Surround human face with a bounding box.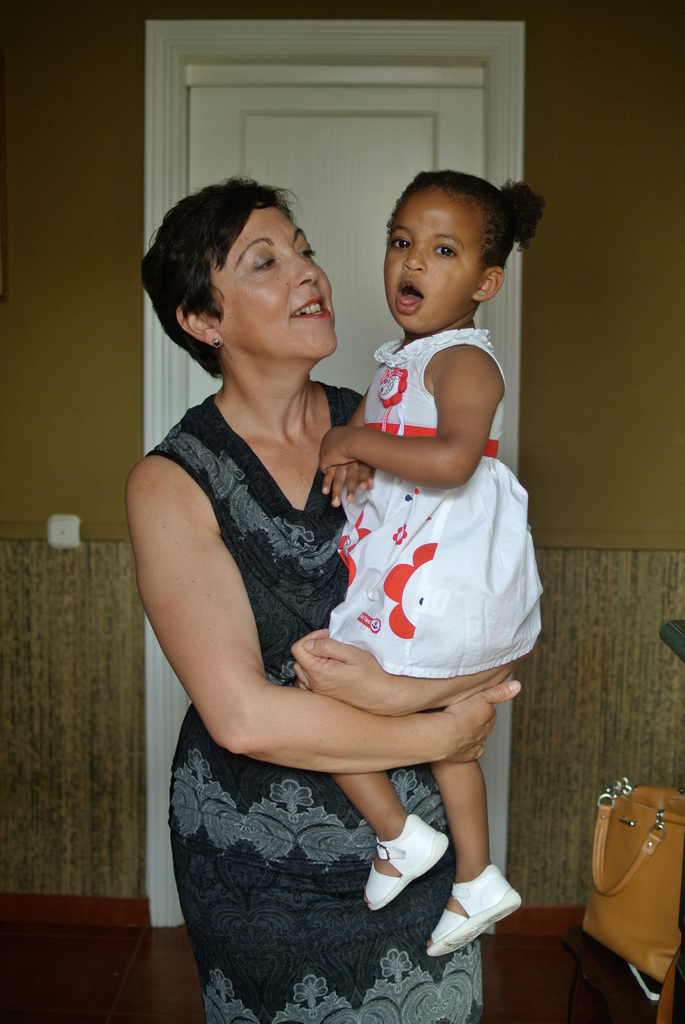
(385, 181, 487, 332).
